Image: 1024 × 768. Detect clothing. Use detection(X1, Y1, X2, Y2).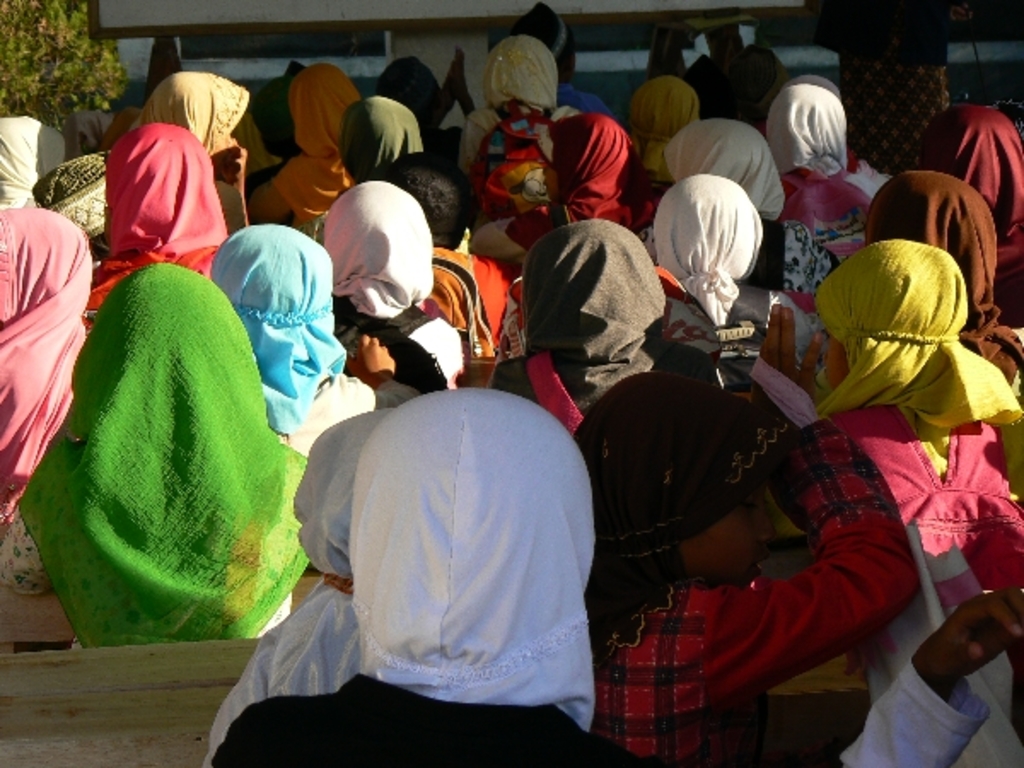
detection(493, 104, 626, 256).
